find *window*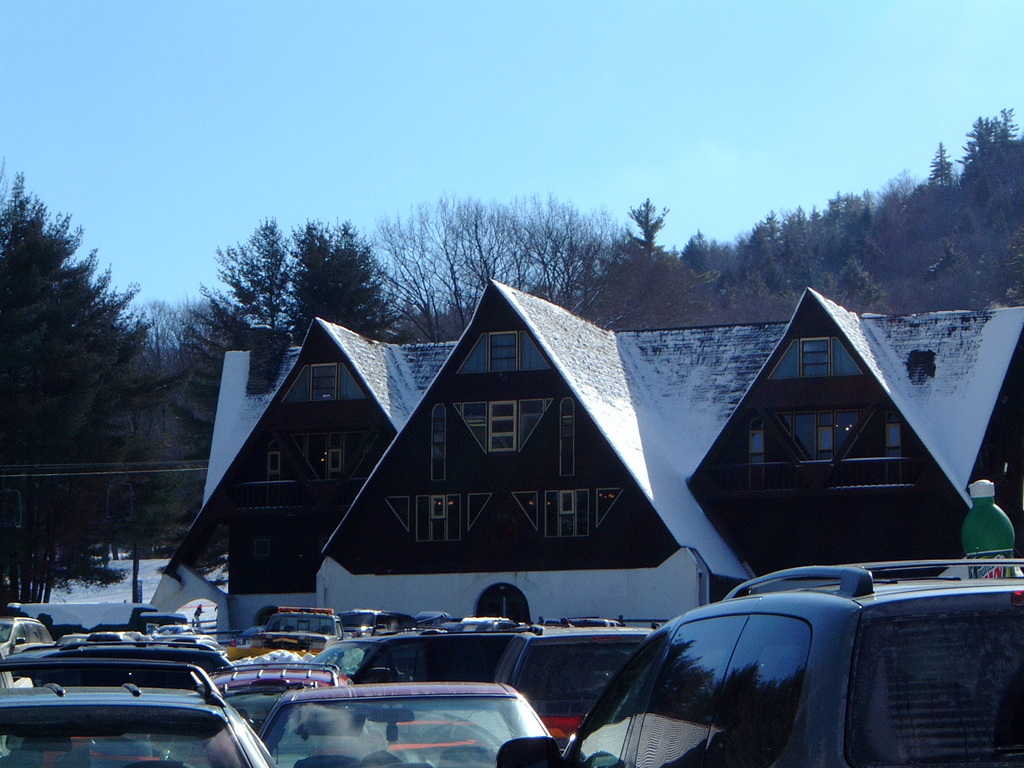
bbox=(879, 413, 902, 476)
